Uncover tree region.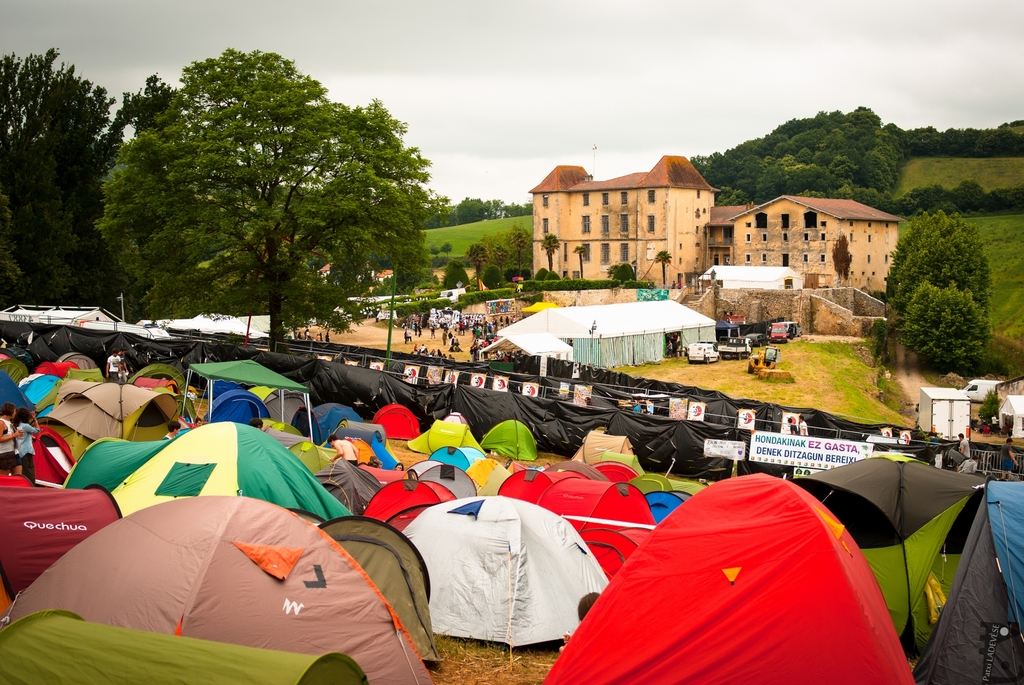
Uncovered: BBox(540, 235, 560, 272).
